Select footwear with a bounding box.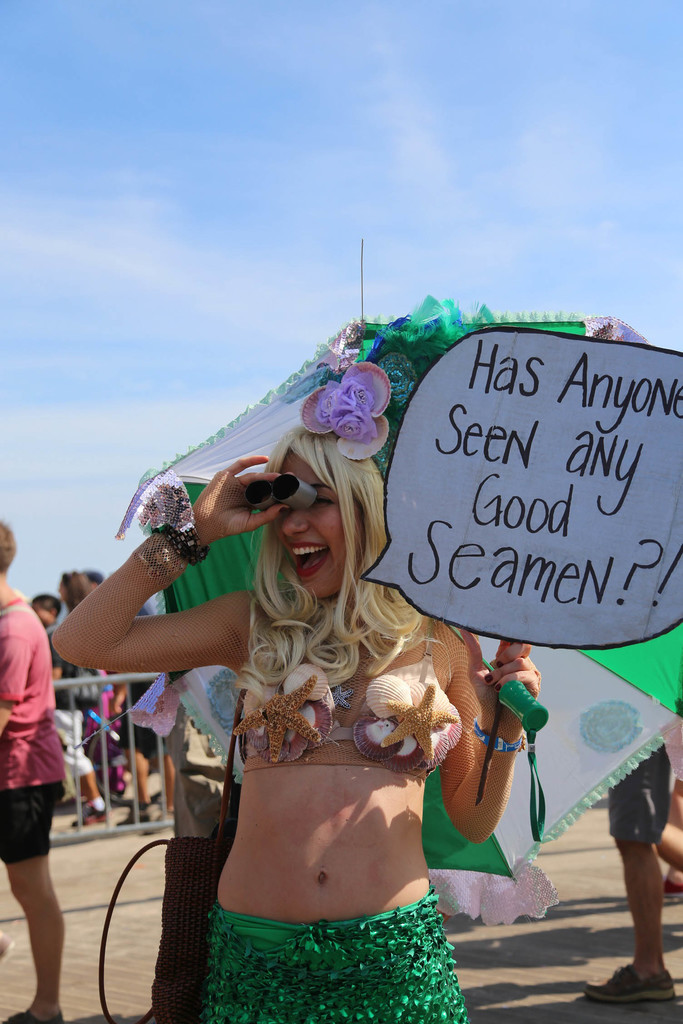
[x1=660, y1=875, x2=682, y2=901].
